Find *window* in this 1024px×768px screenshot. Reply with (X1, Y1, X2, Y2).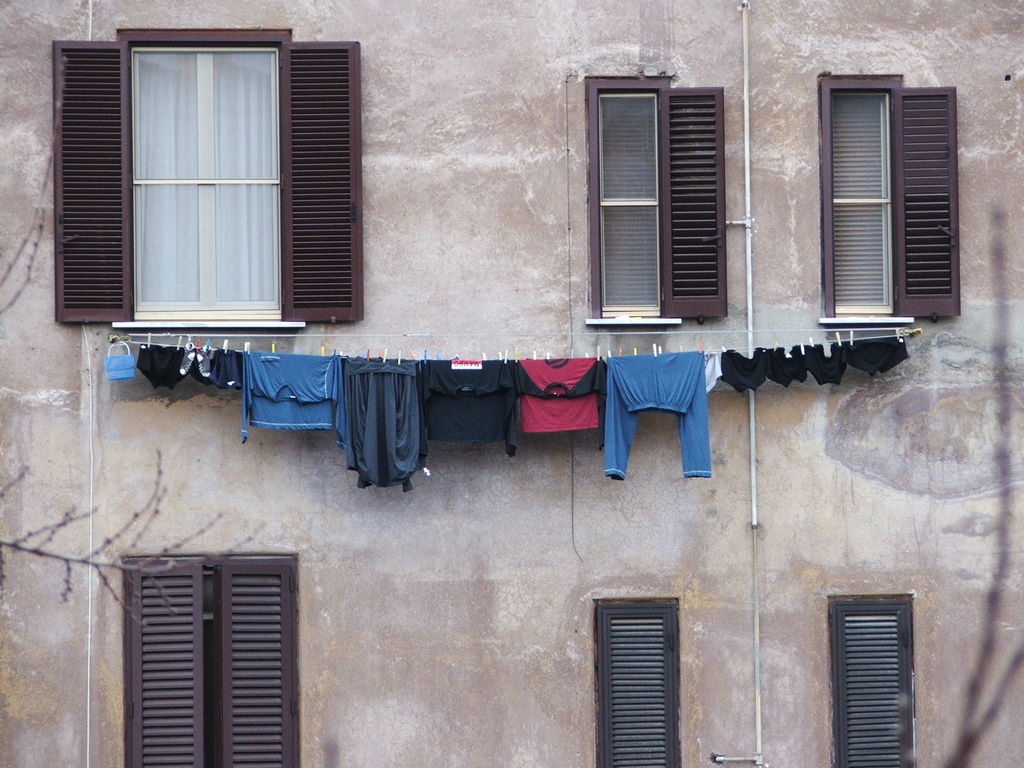
(816, 77, 959, 325).
